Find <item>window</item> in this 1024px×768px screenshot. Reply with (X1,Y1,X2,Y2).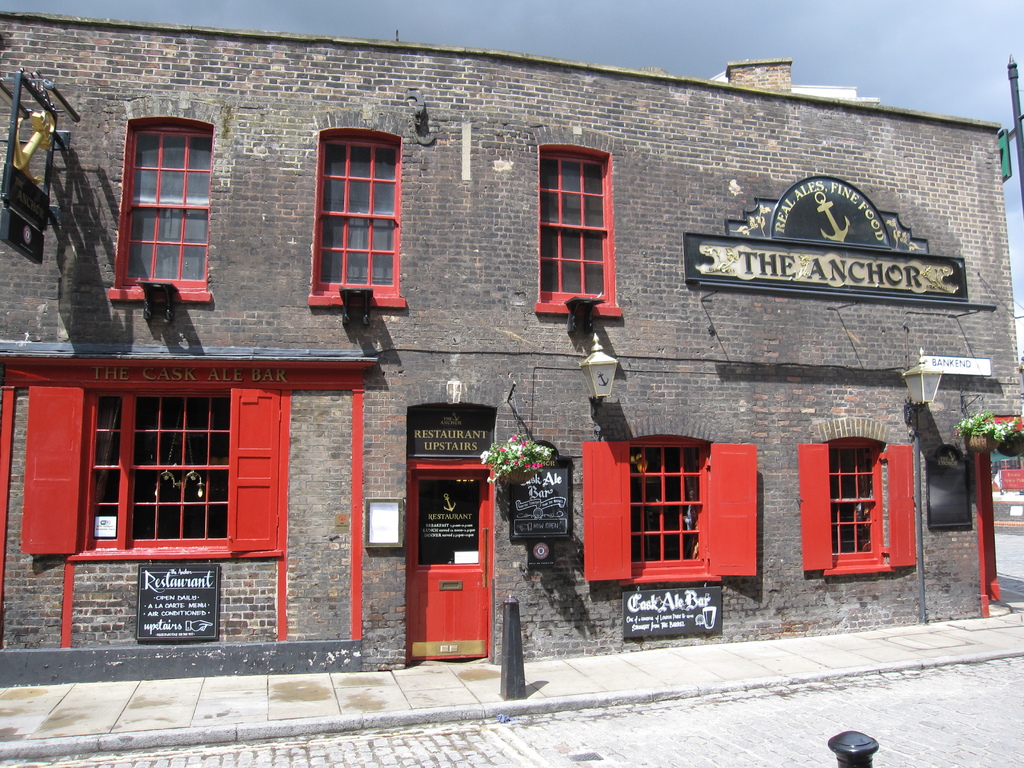
(72,389,290,559).
